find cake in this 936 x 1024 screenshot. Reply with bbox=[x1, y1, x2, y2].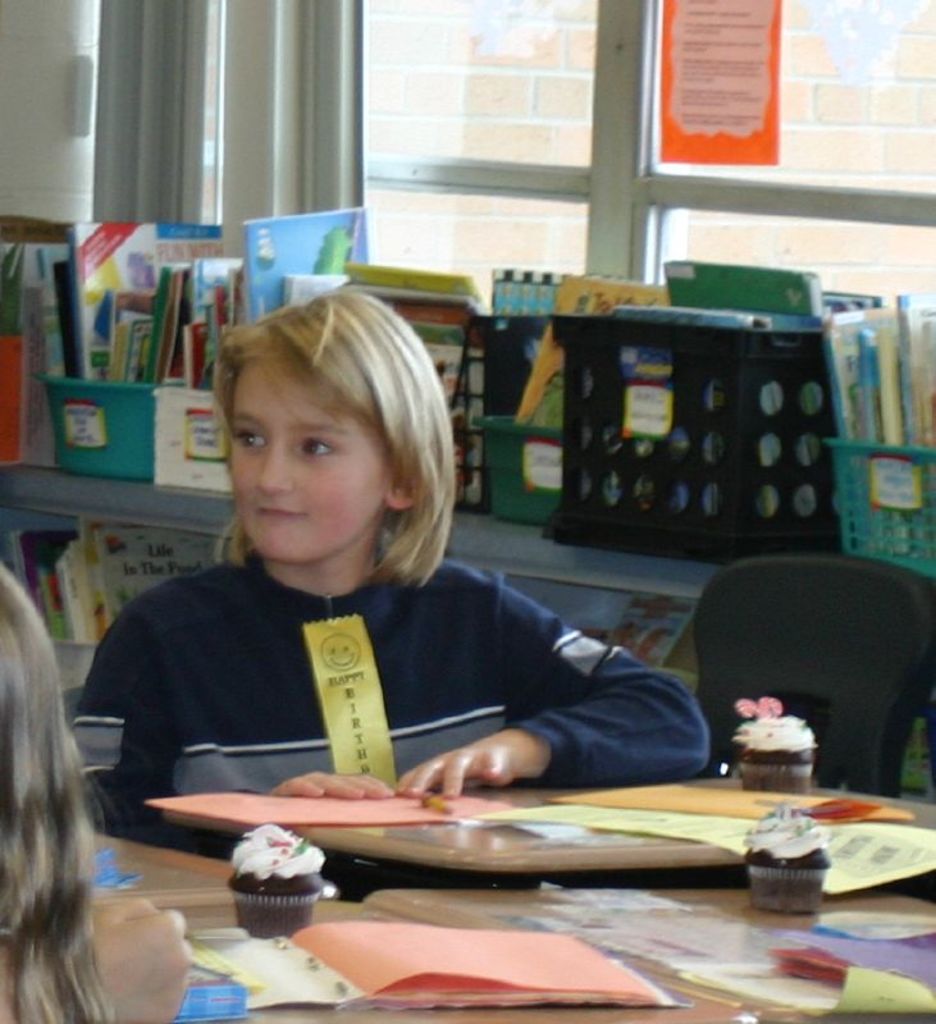
bbox=[714, 691, 817, 787].
